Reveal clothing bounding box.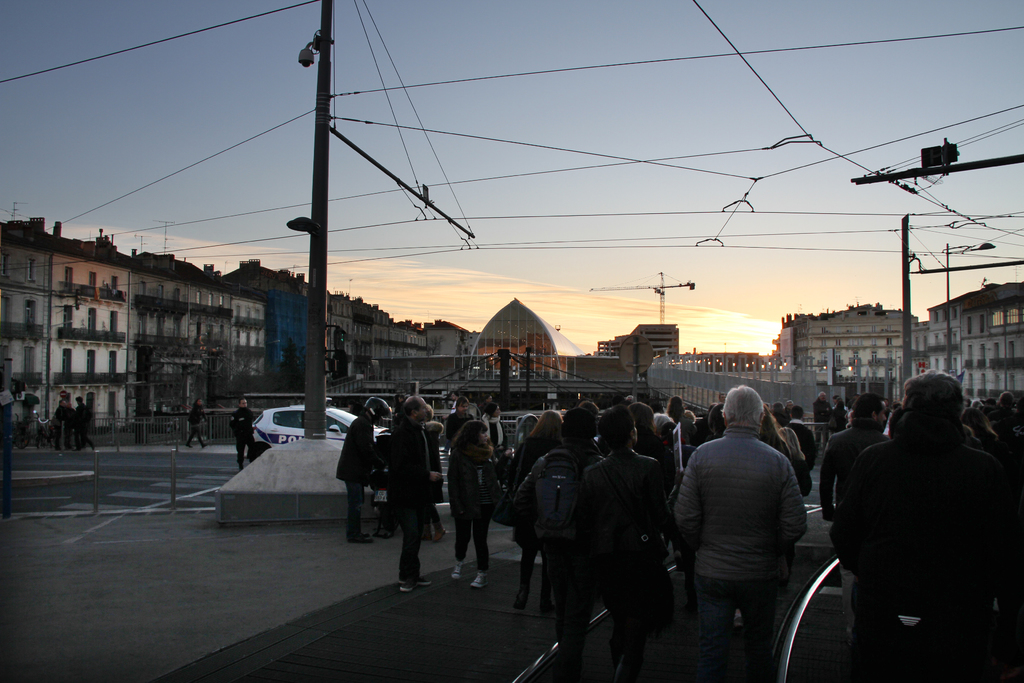
Revealed: region(820, 415, 884, 524).
